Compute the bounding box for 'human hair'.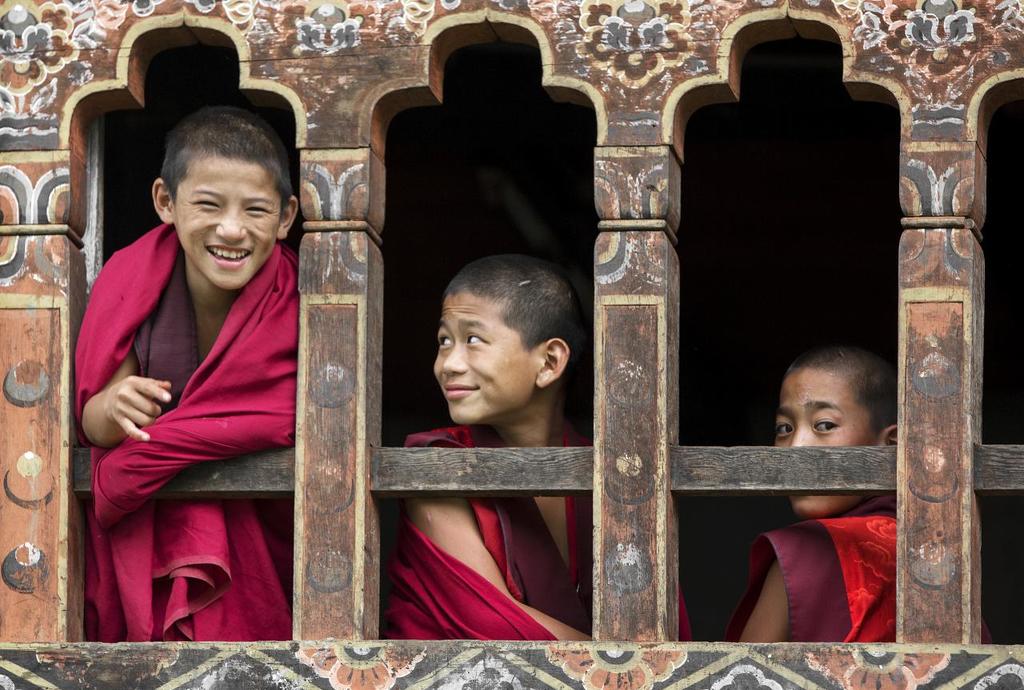
[left=783, top=345, right=902, bottom=441].
